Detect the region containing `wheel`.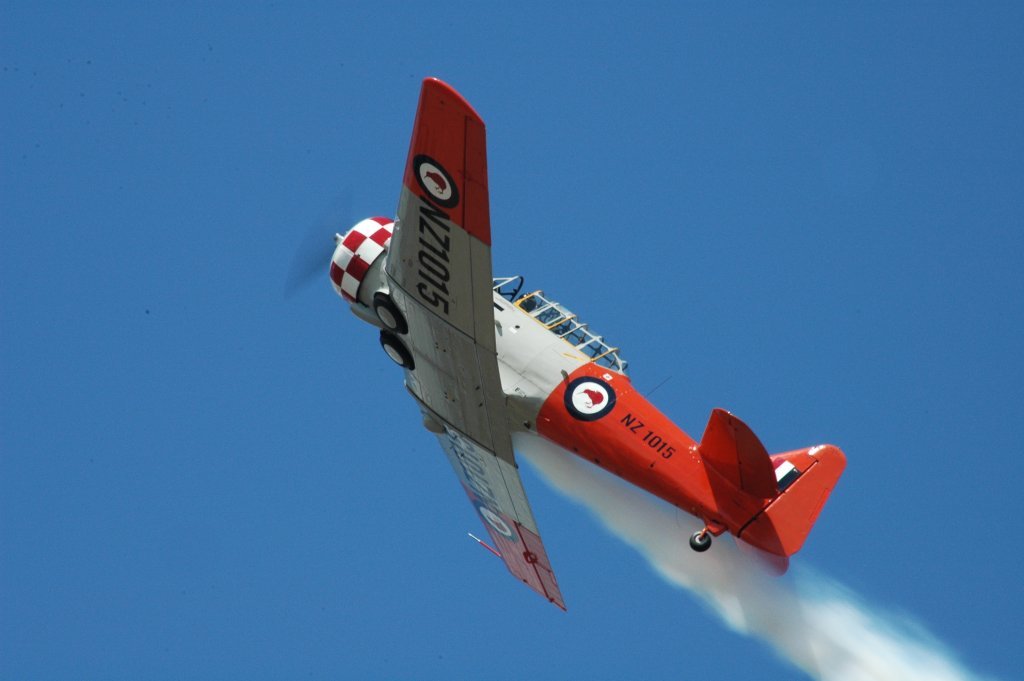
bbox=[372, 294, 406, 332].
